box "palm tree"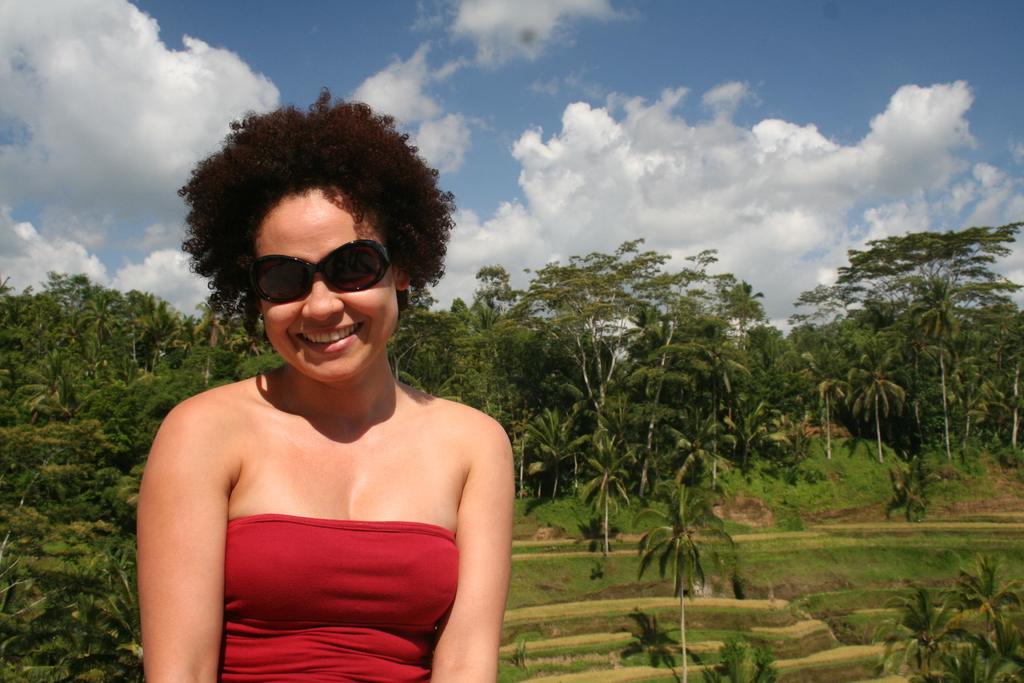
Rect(835, 333, 908, 457)
